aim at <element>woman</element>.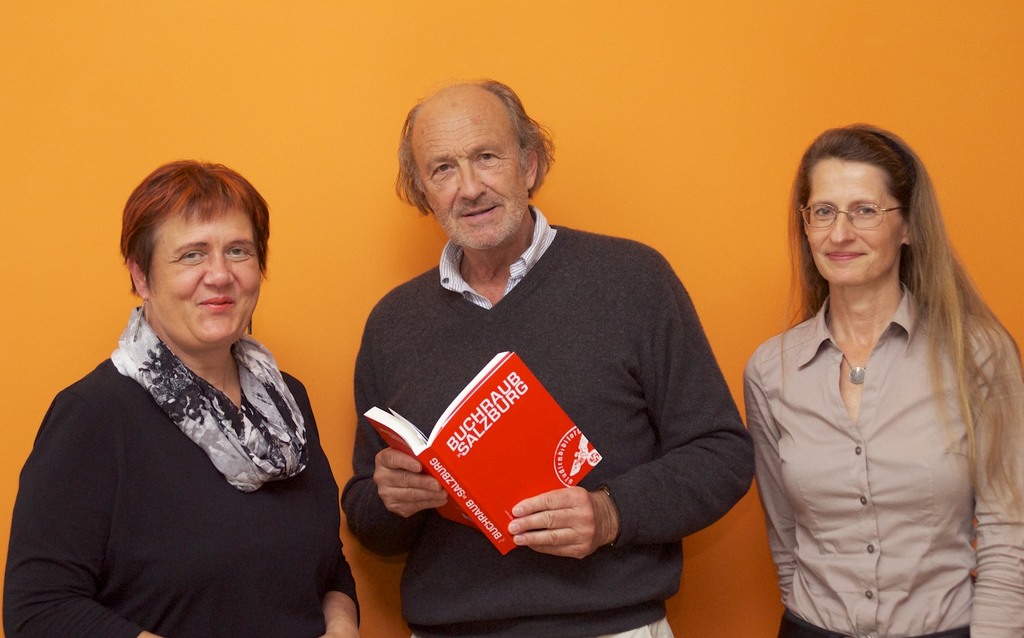
Aimed at {"x1": 739, "y1": 140, "x2": 1016, "y2": 637}.
